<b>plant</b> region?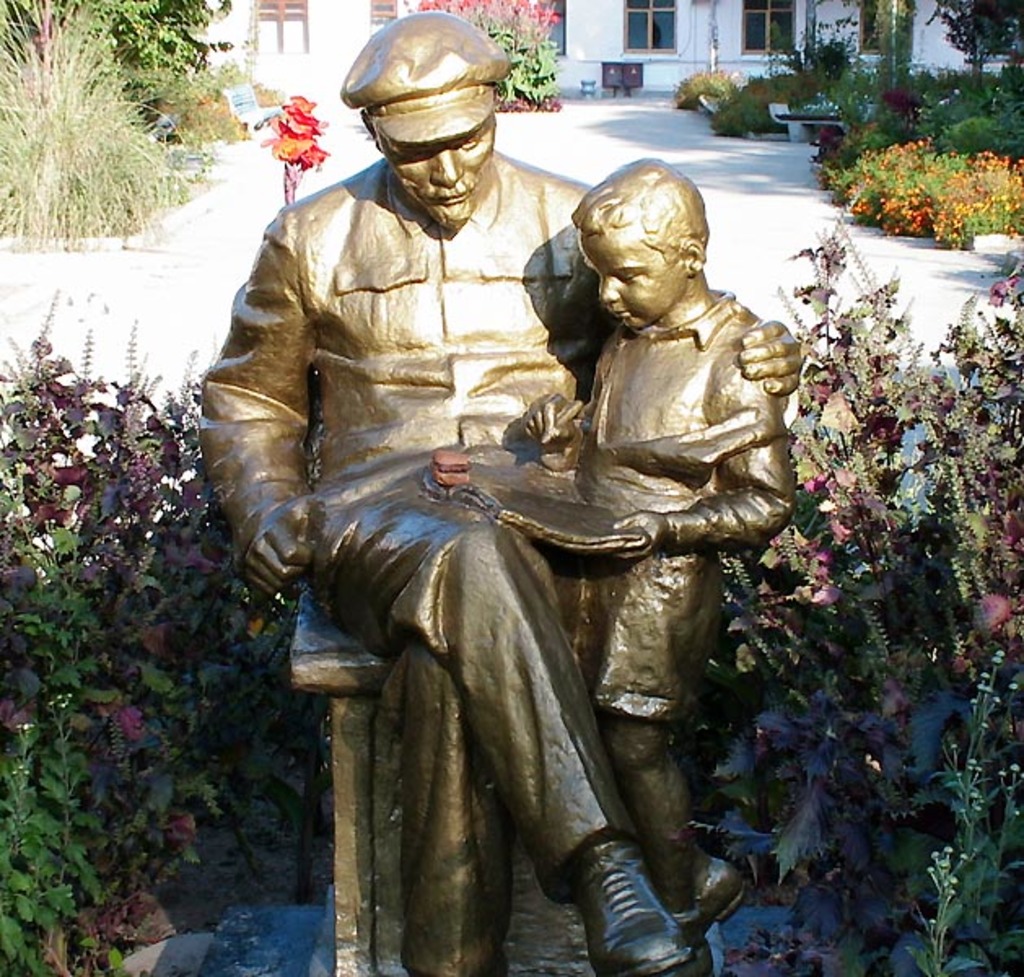
pyautogui.locateOnScreen(768, 15, 866, 91)
